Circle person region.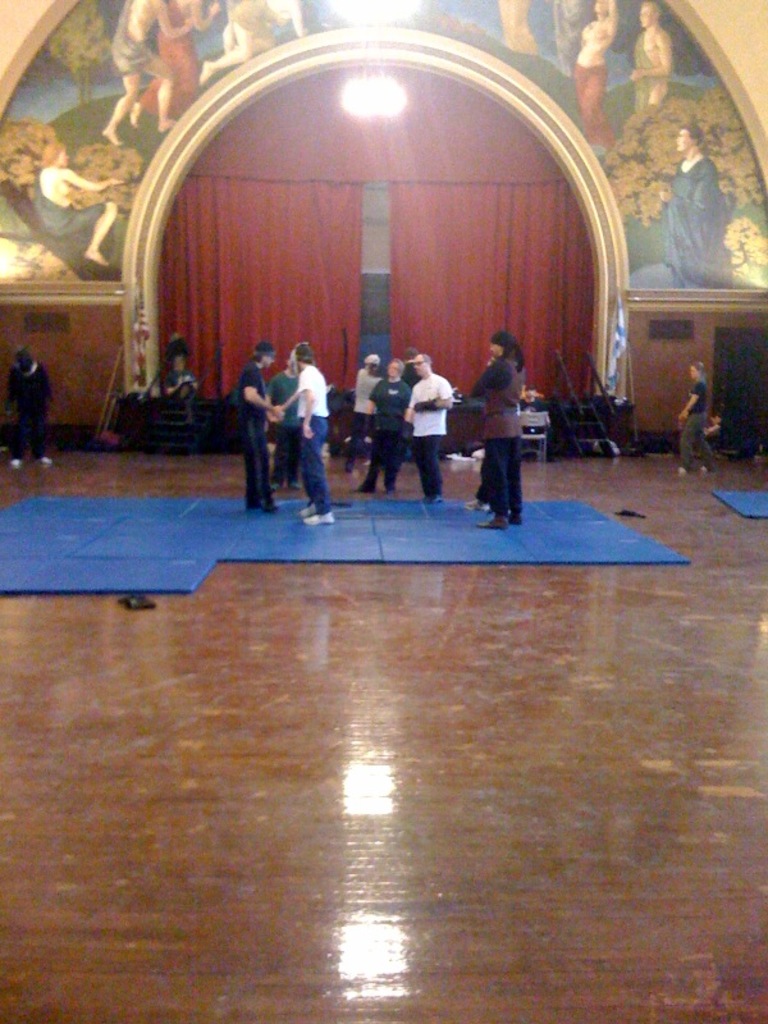
Region: <bbox>297, 342, 333, 530</bbox>.
